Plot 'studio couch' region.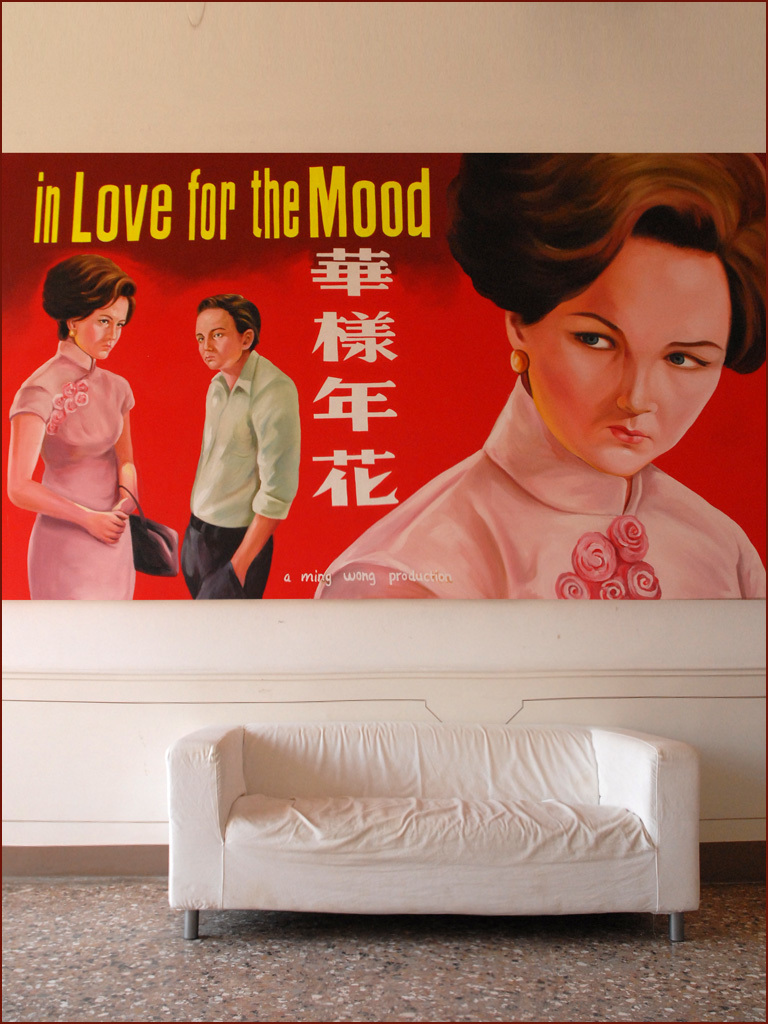
Plotted at detection(158, 712, 704, 947).
